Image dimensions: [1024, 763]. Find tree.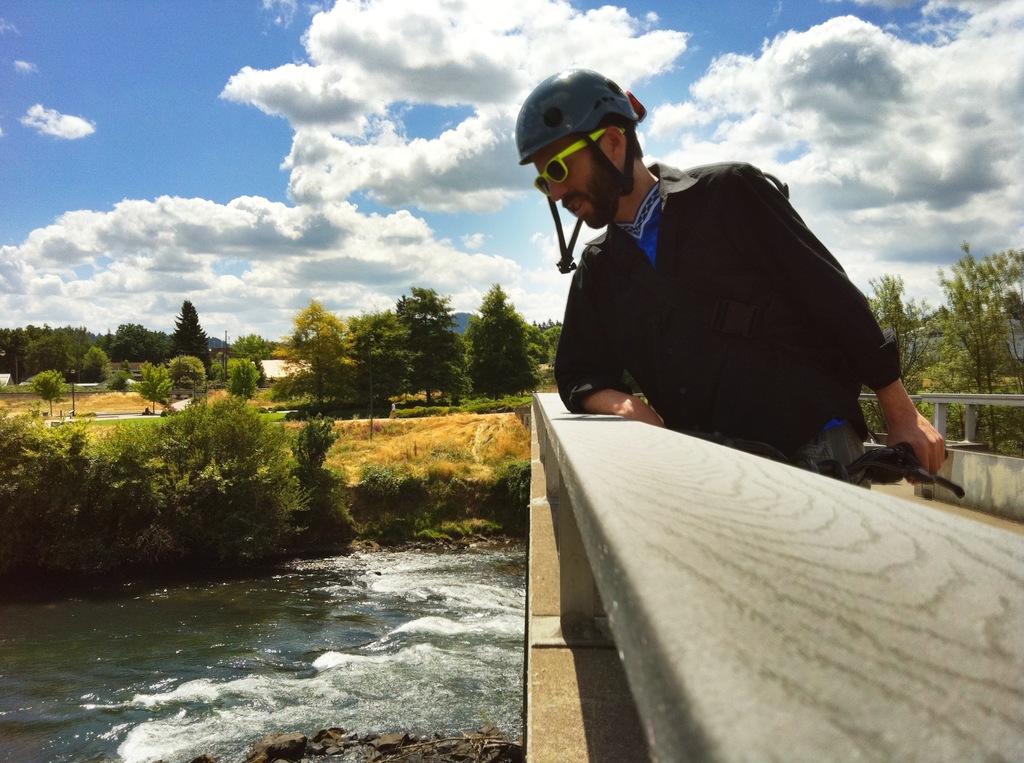
(x1=76, y1=339, x2=113, y2=383).
